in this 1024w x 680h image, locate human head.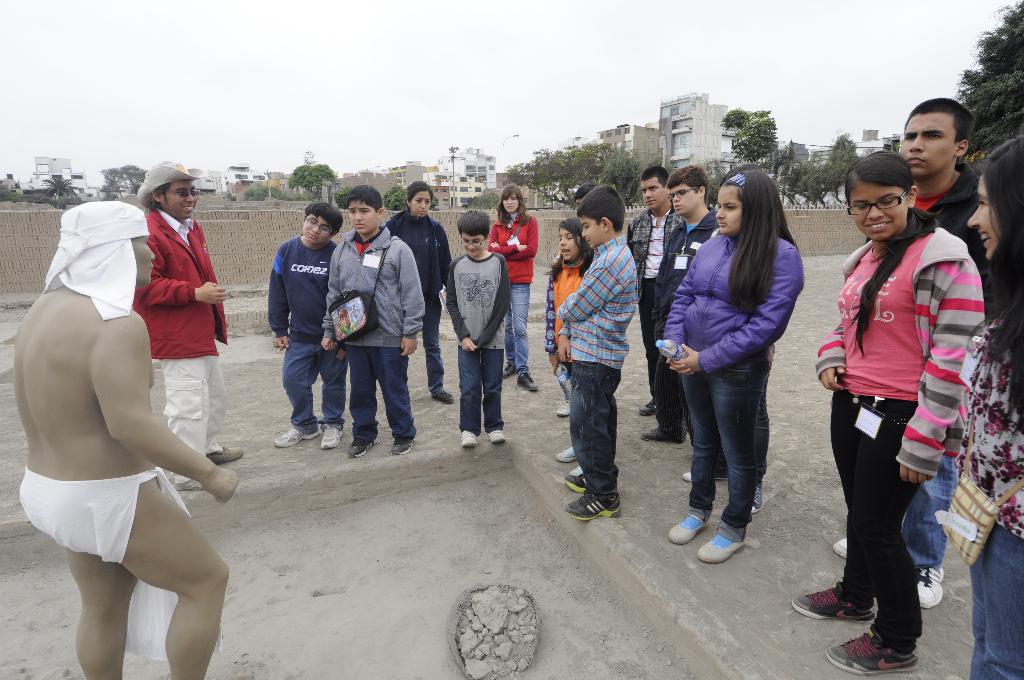
Bounding box: 967:134:1023:262.
